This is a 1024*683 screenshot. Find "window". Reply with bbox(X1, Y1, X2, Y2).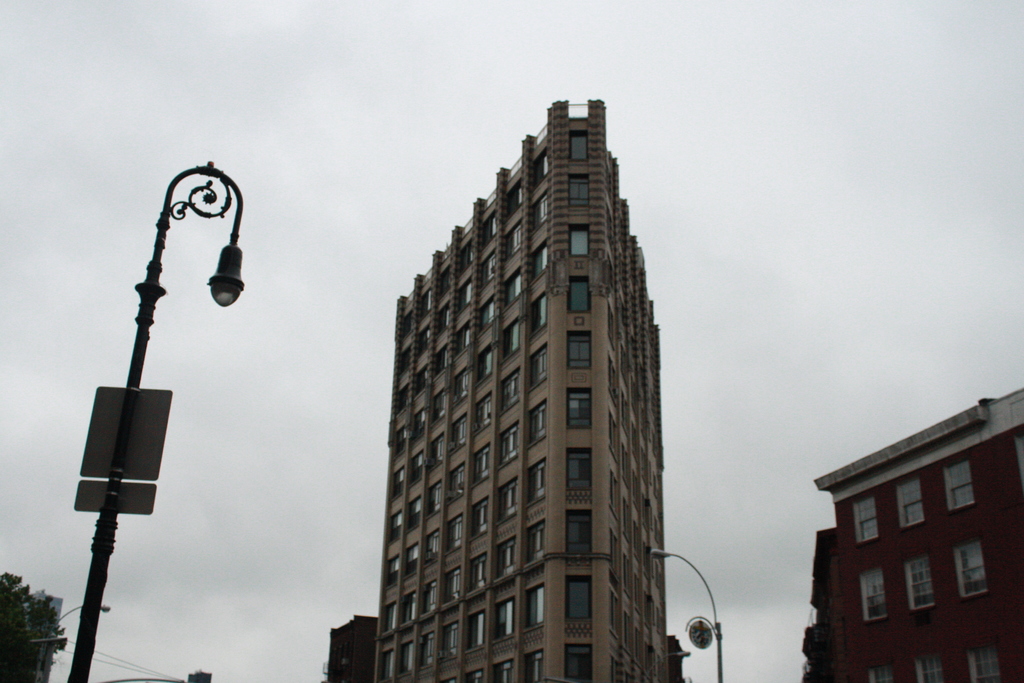
bbox(939, 454, 977, 513).
